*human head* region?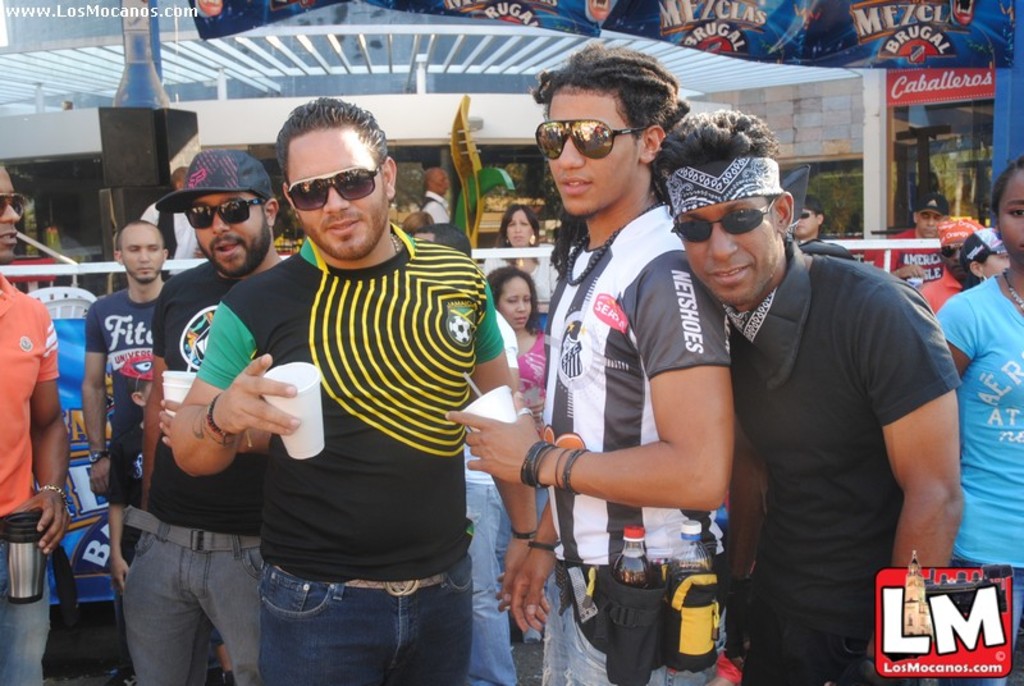
[x1=498, y1=205, x2=535, y2=251]
